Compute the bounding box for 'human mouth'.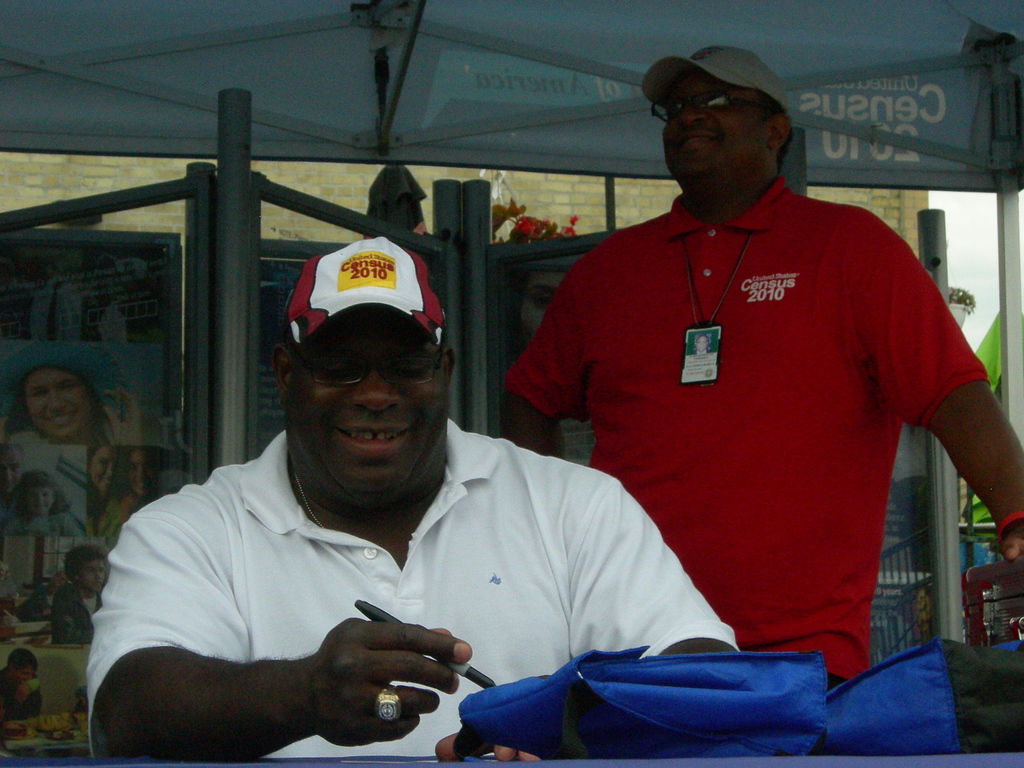
[45,415,75,427].
